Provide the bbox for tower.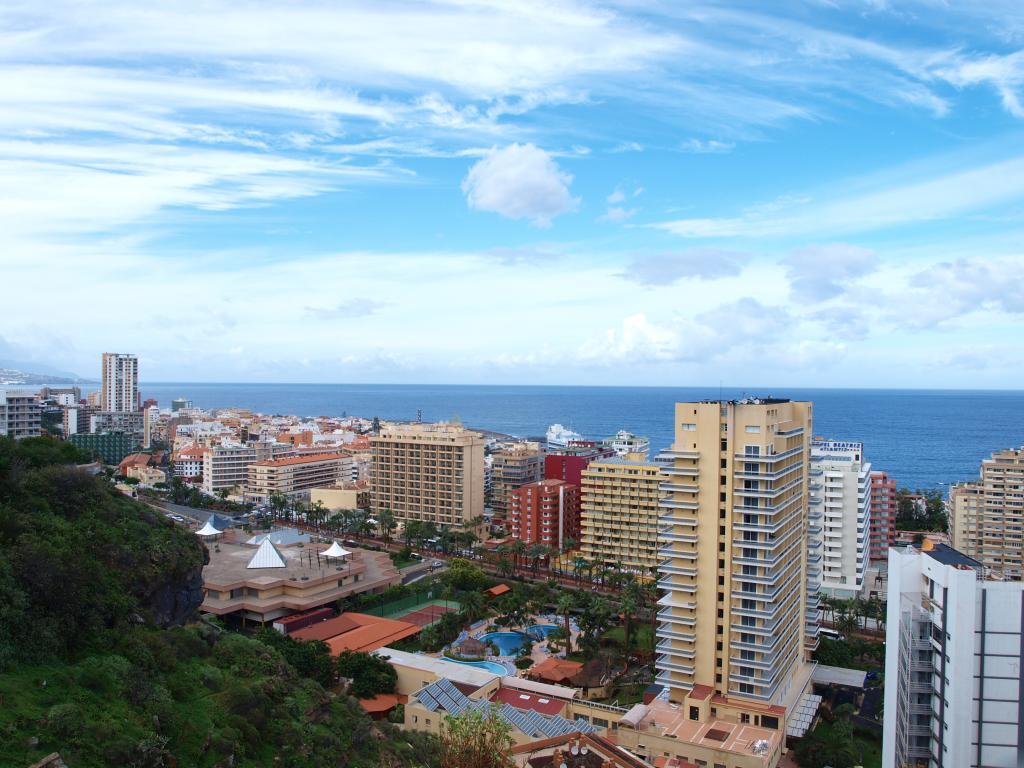
[243, 449, 353, 509].
